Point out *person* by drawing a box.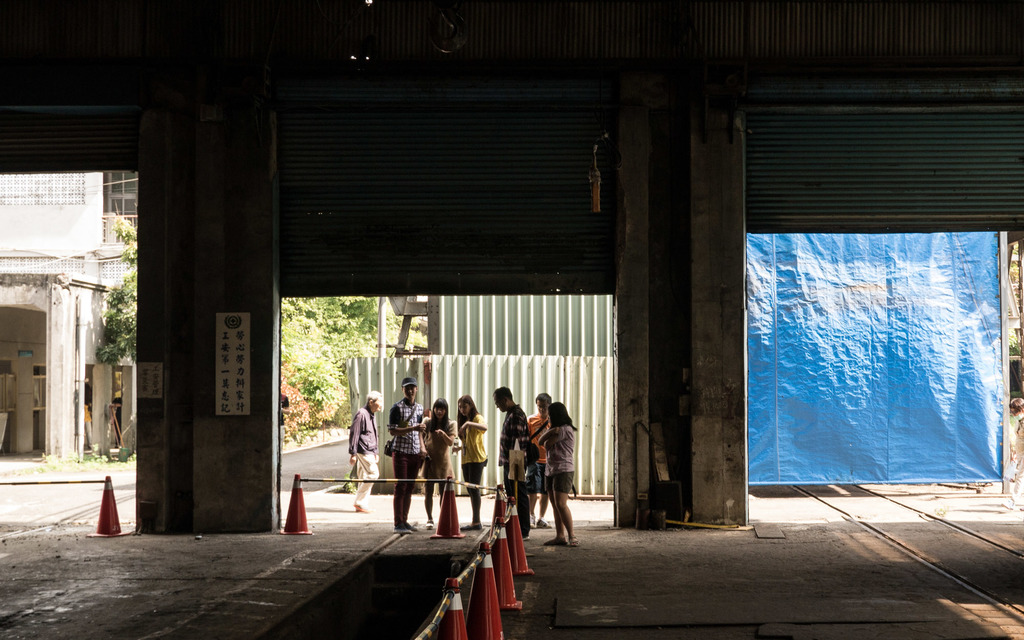
{"x1": 333, "y1": 387, "x2": 385, "y2": 516}.
